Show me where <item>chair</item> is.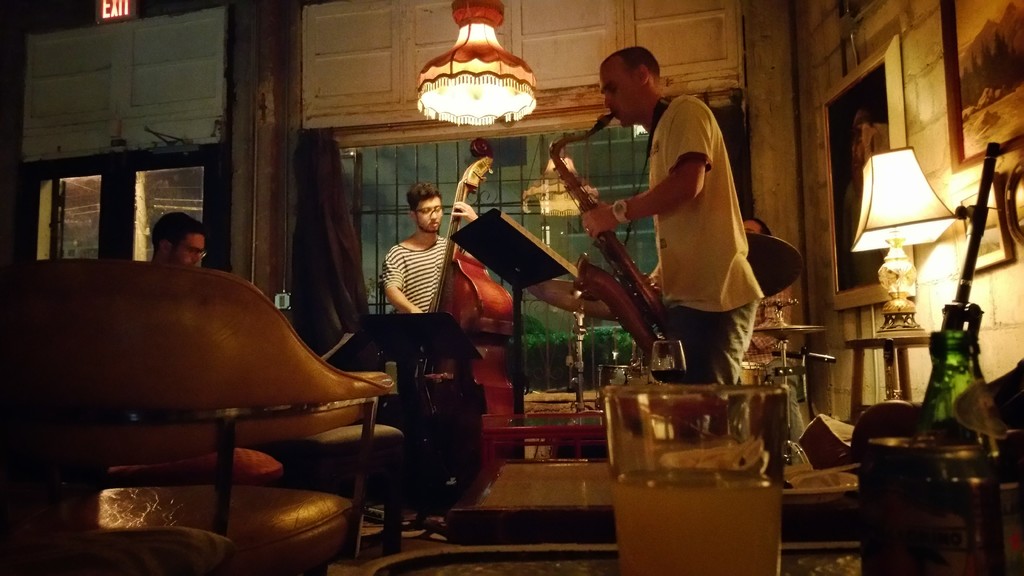
<item>chair</item> is at (left=22, top=214, right=412, bottom=575).
